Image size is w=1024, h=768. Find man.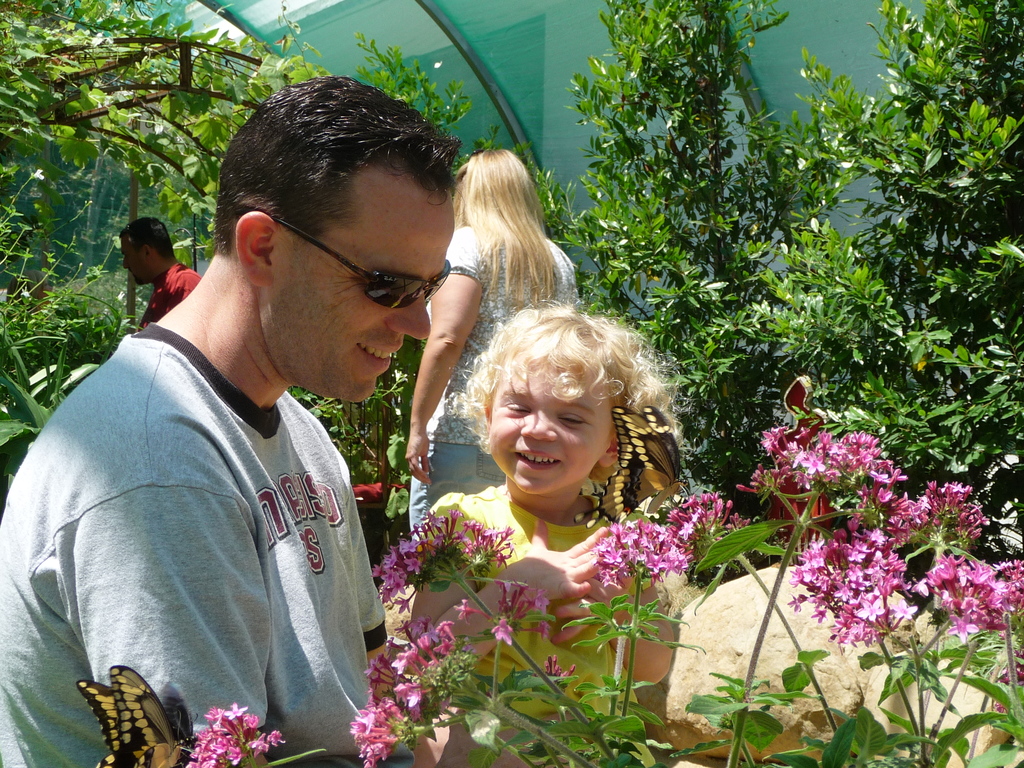
[120, 212, 200, 321].
